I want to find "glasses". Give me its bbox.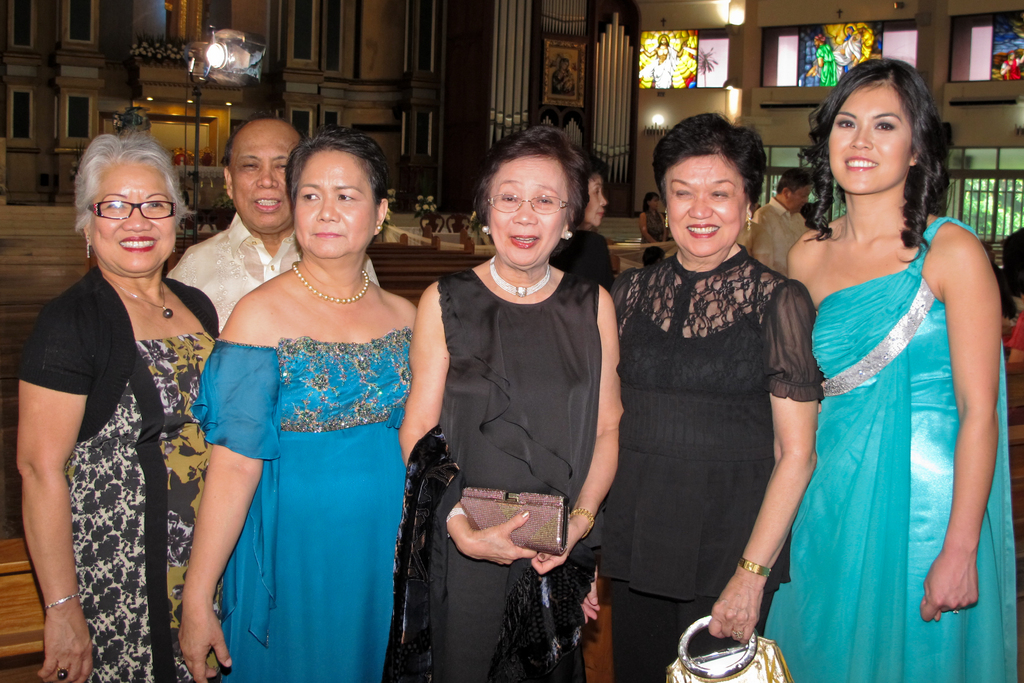
(x1=88, y1=200, x2=176, y2=220).
